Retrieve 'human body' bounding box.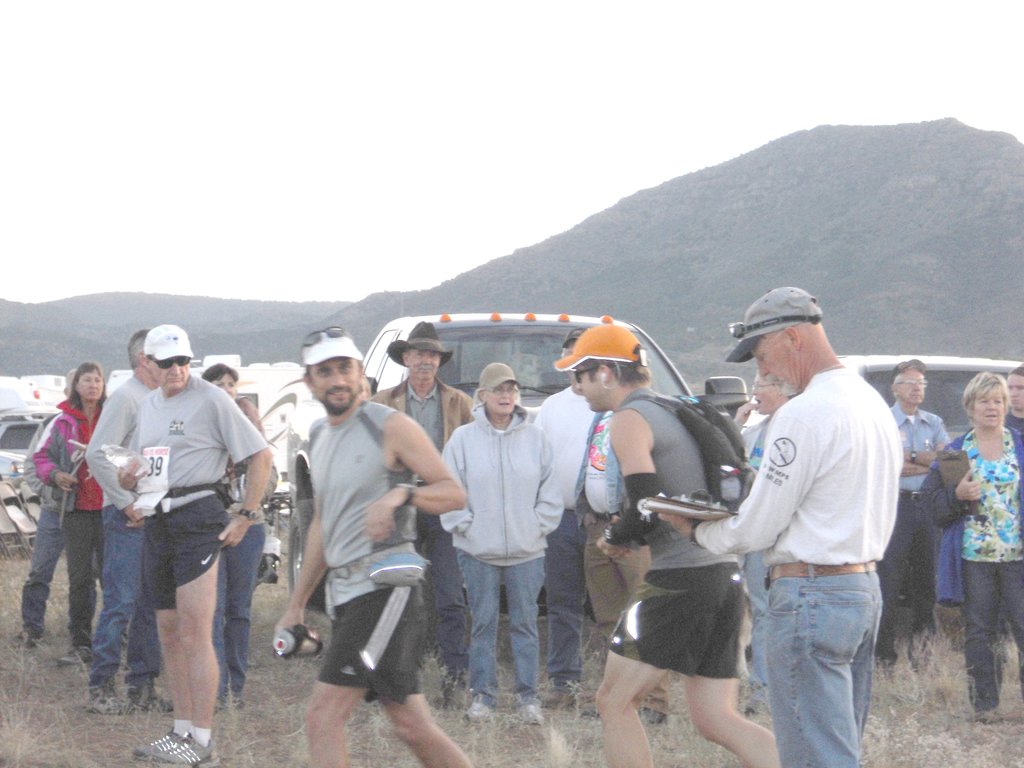
Bounding box: detection(912, 376, 1023, 725).
